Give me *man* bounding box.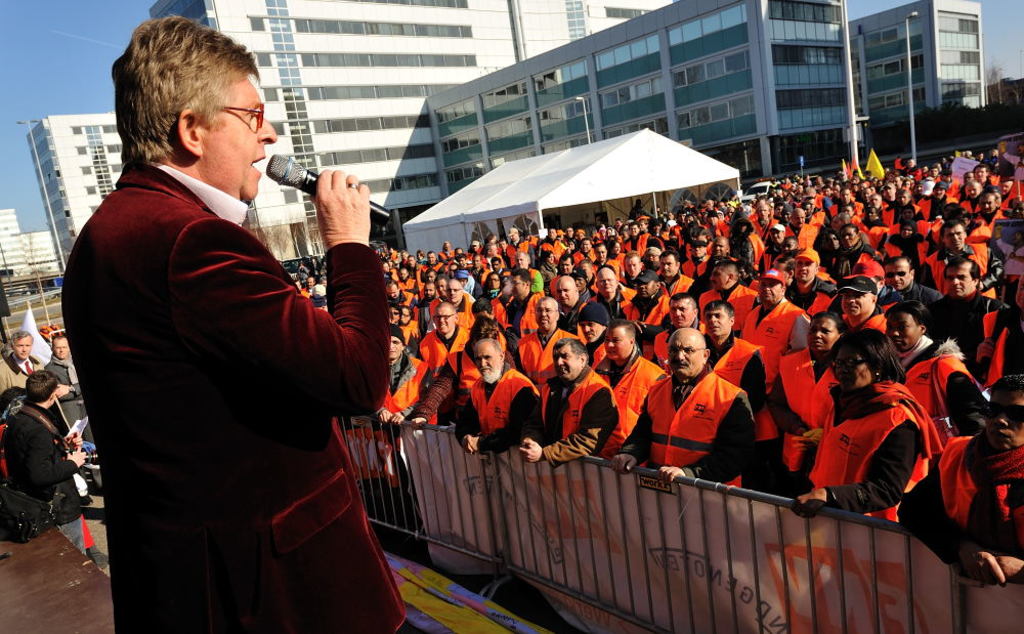
crop(415, 293, 476, 400).
